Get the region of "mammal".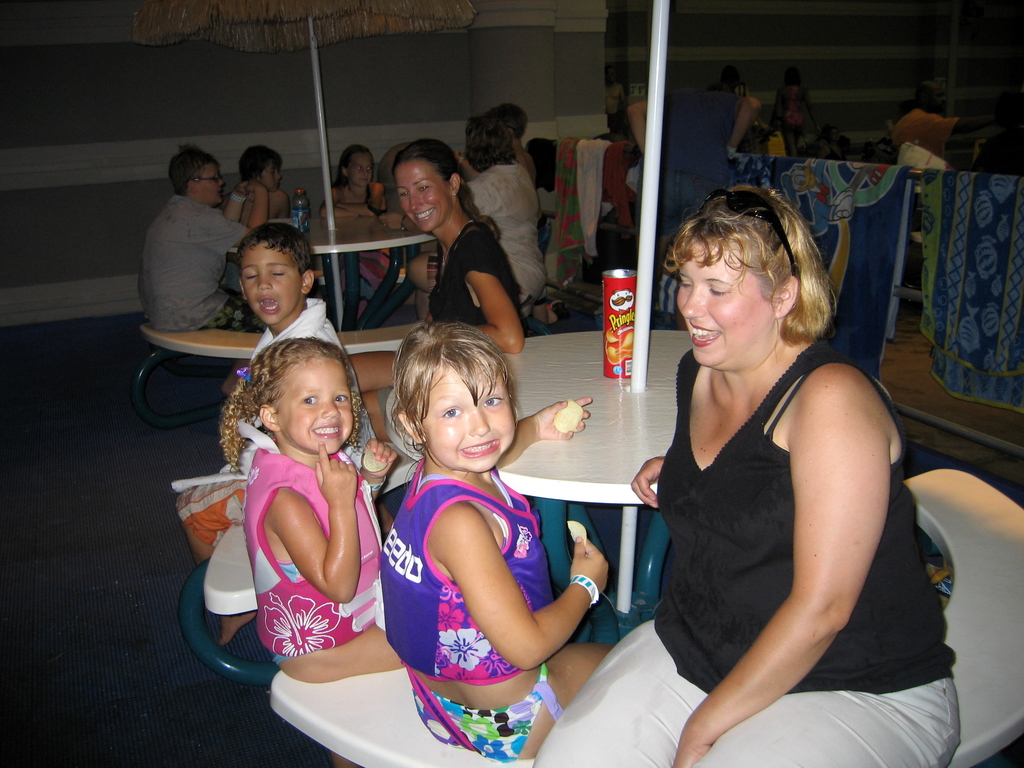
bbox=(528, 186, 959, 767).
